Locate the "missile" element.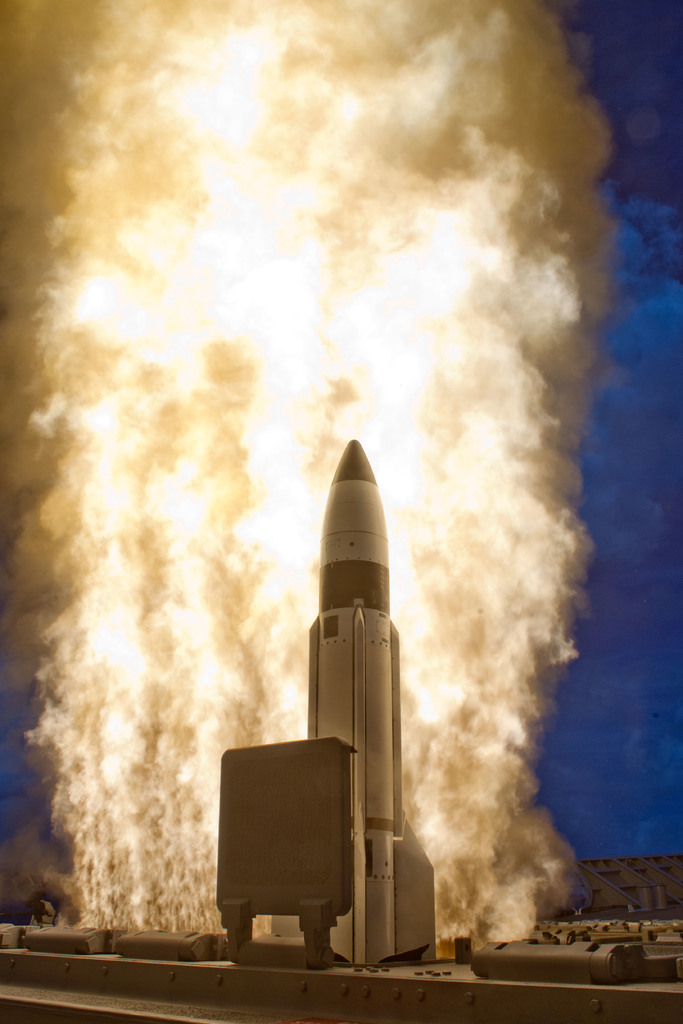
Element bbox: <region>268, 404, 445, 957</region>.
